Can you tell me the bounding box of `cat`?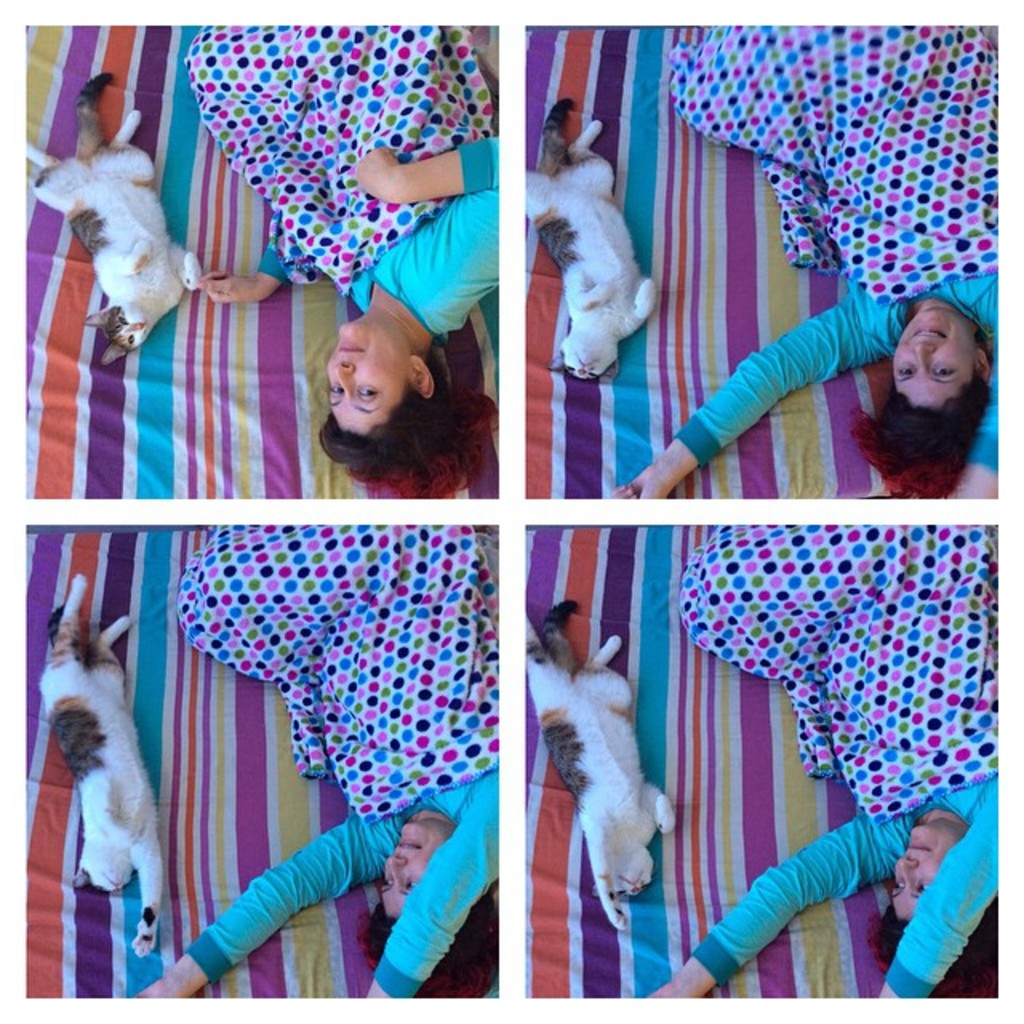
select_region(22, 66, 210, 373).
